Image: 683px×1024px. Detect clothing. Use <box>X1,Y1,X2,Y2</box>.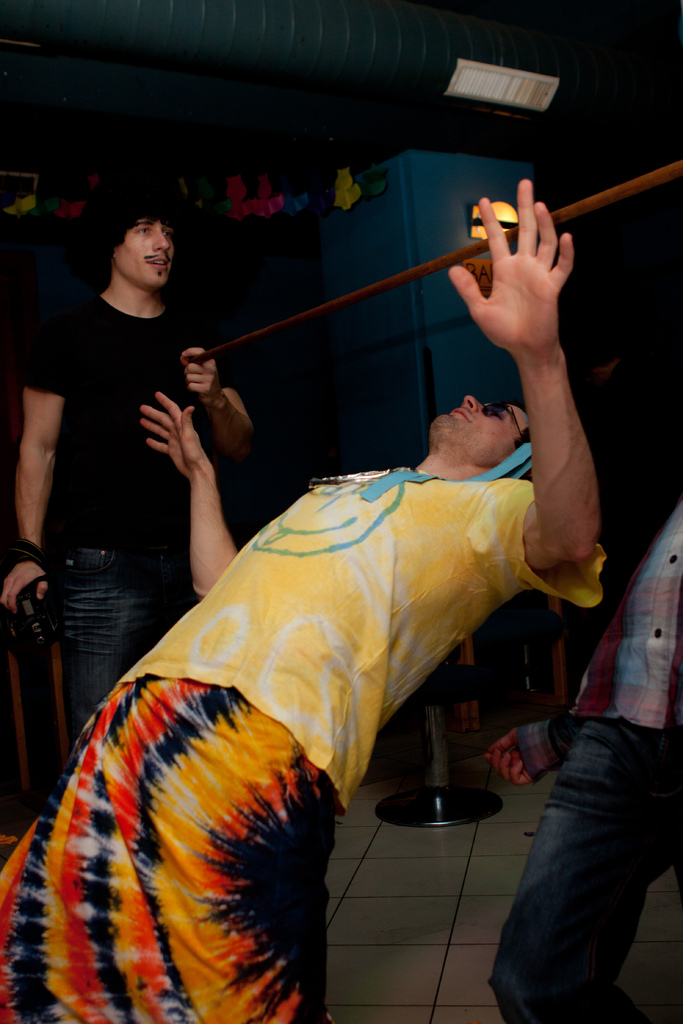
<box>485,481,682,1023</box>.
